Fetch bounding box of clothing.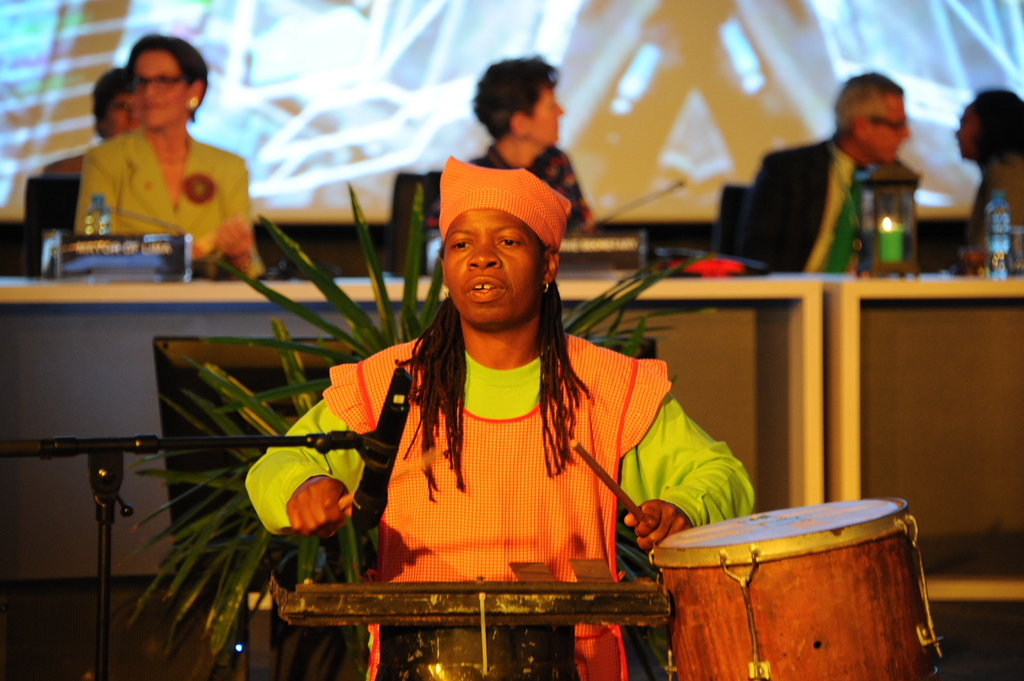
Bbox: box(461, 146, 598, 244).
